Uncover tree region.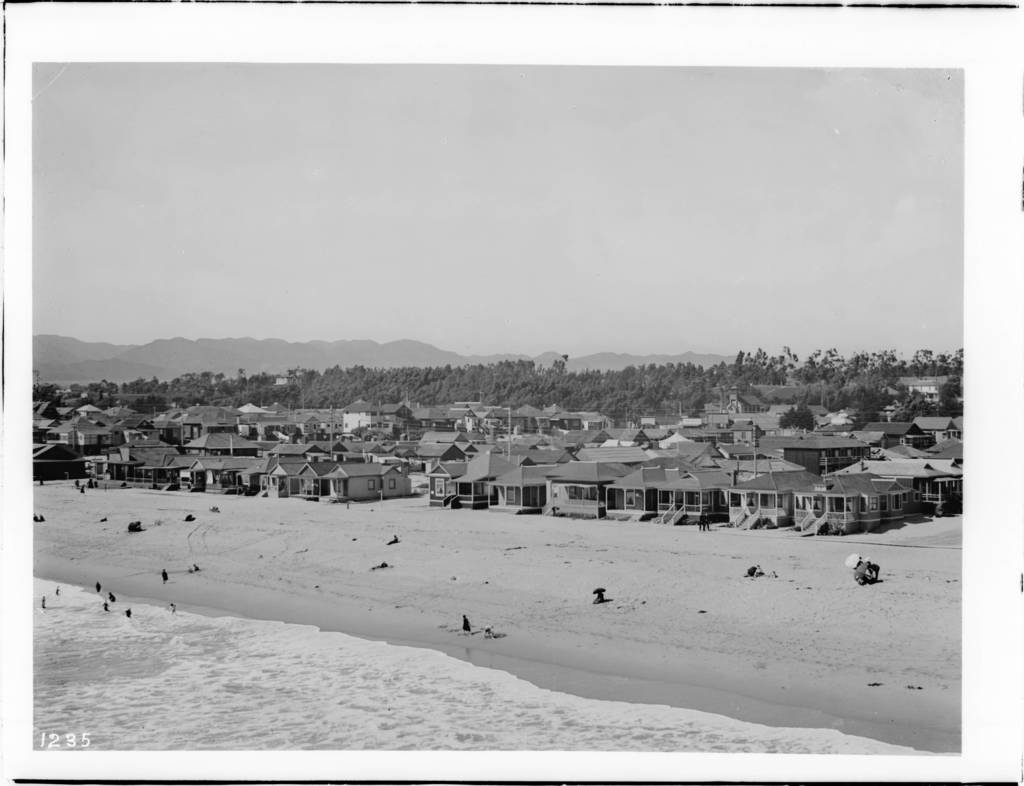
Uncovered: bbox=(24, 332, 966, 434).
